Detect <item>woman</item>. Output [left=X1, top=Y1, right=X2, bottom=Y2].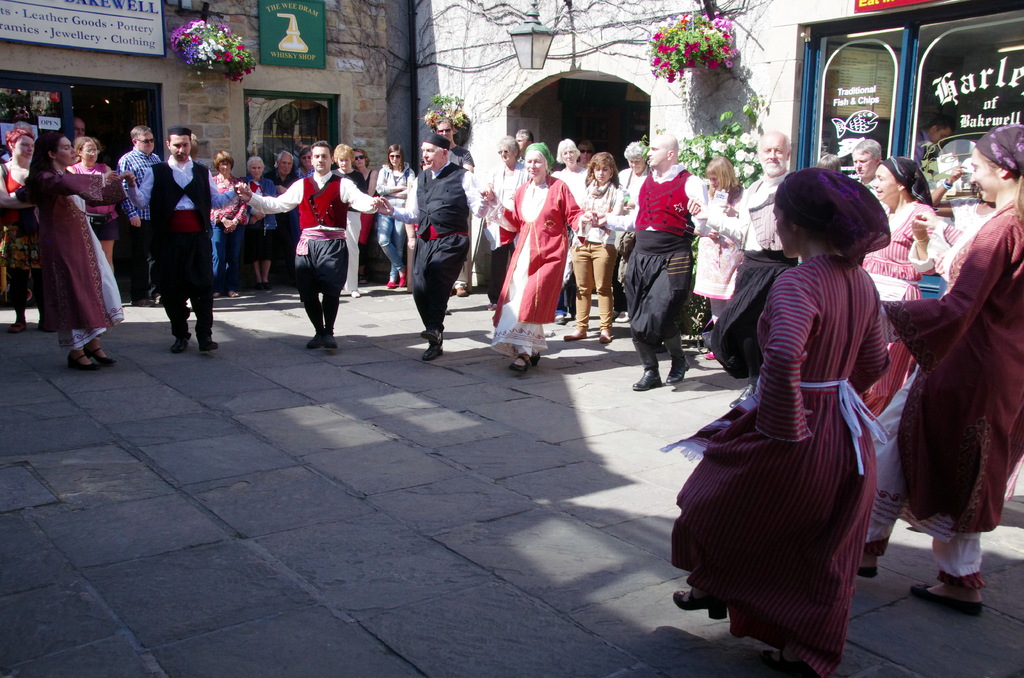
[left=565, top=149, right=634, bottom=339].
